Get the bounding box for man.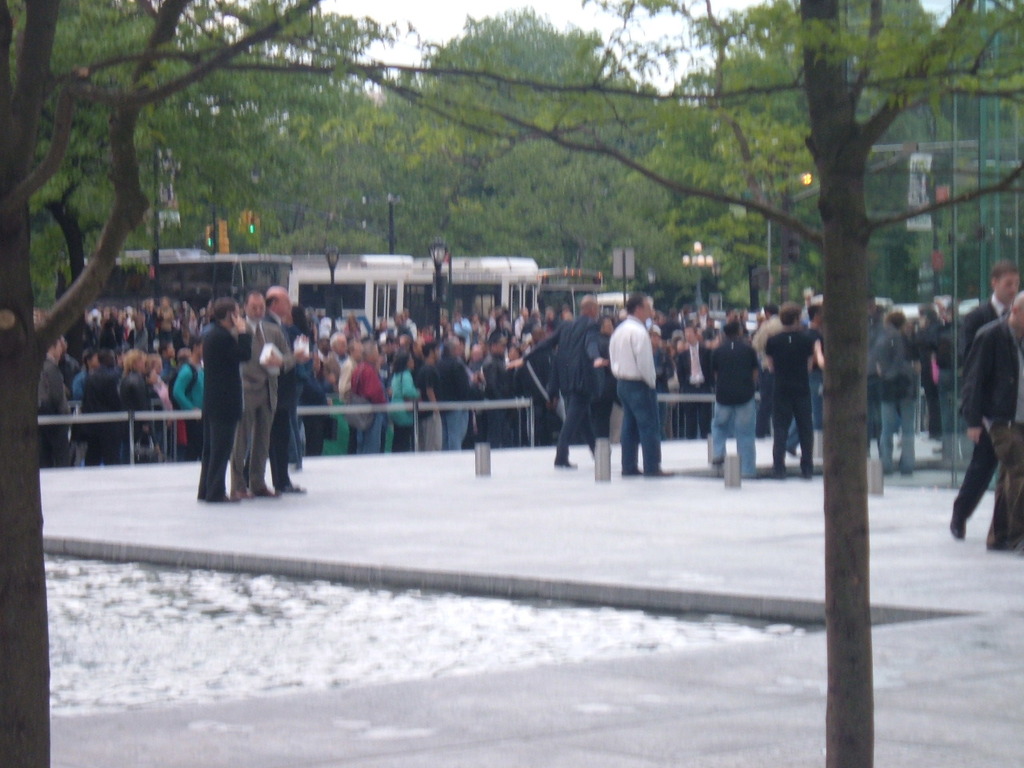
box(234, 317, 290, 503).
